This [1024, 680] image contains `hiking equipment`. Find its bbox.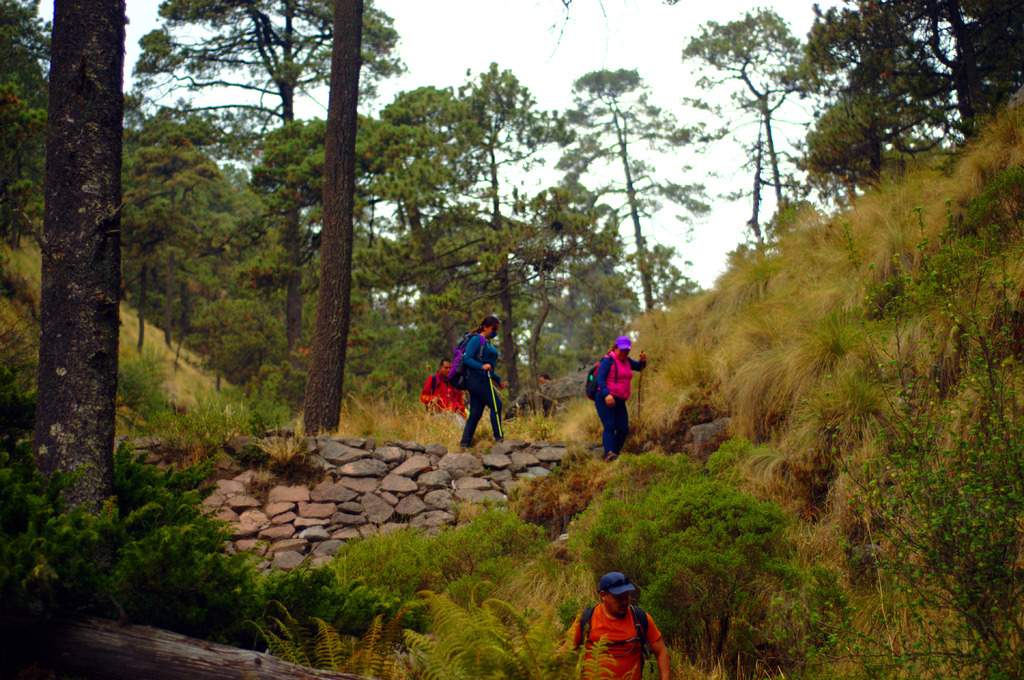
l=585, t=354, r=618, b=403.
